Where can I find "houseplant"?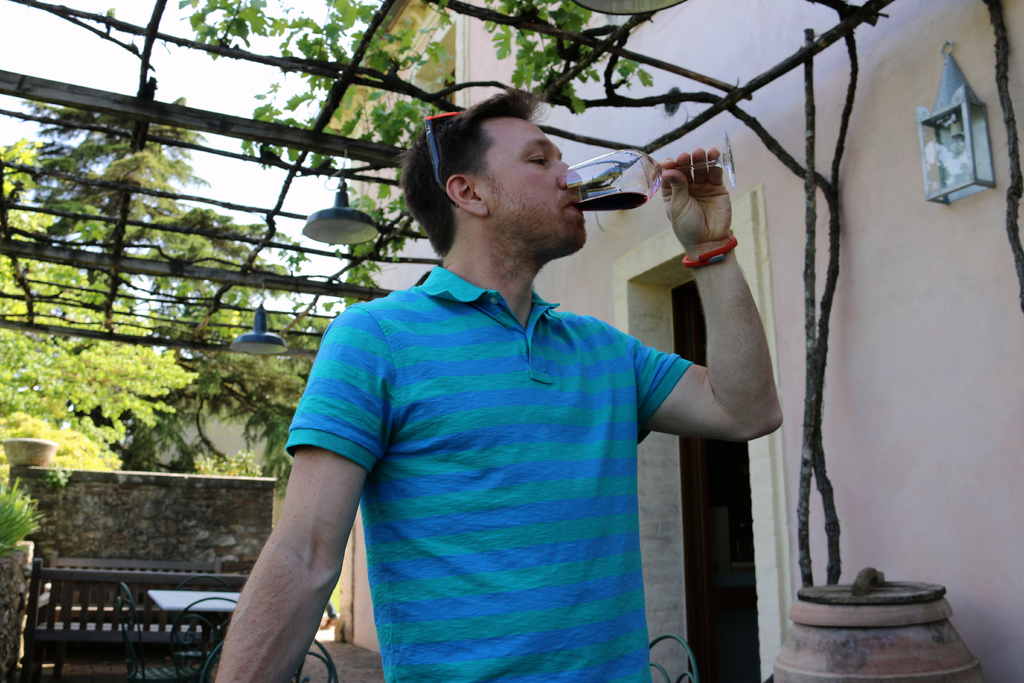
You can find it at Rect(0, 465, 52, 673).
